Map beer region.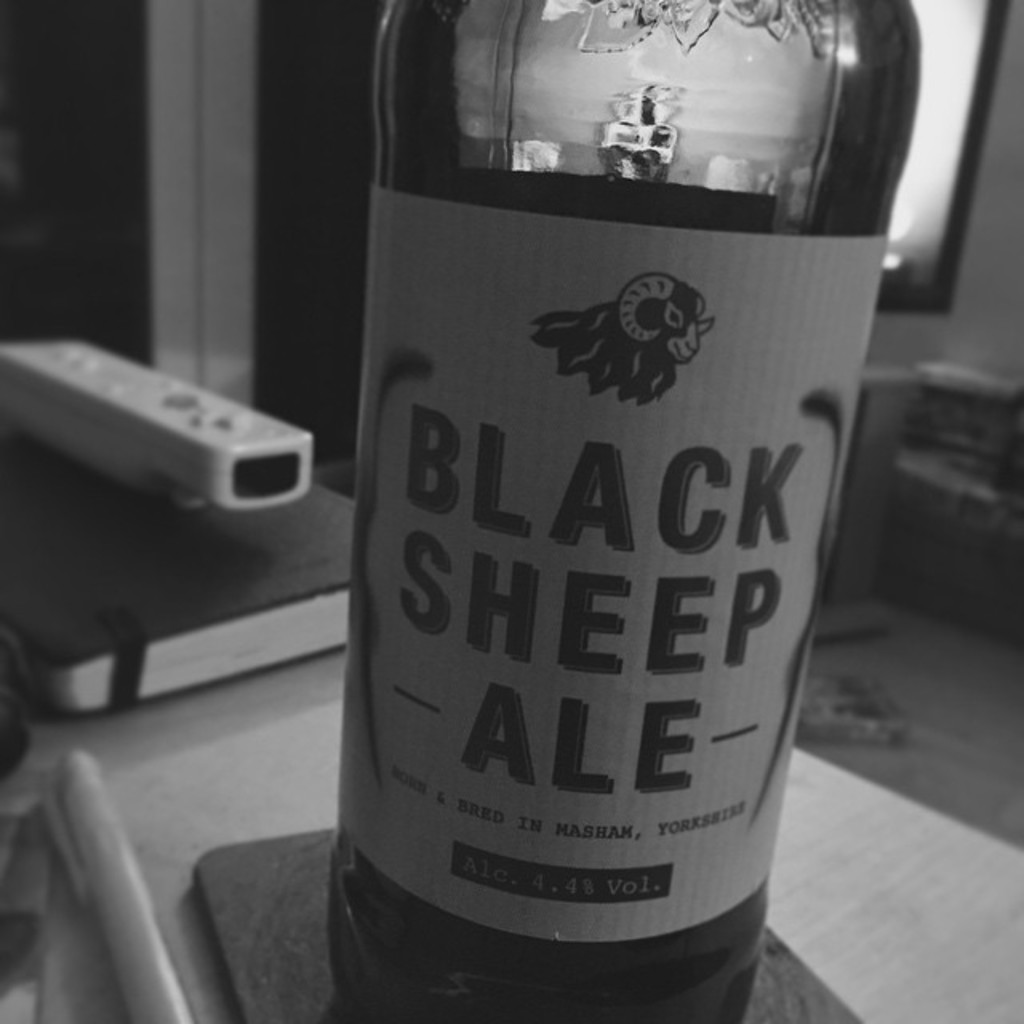
Mapped to region(309, 0, 925, 1022).
